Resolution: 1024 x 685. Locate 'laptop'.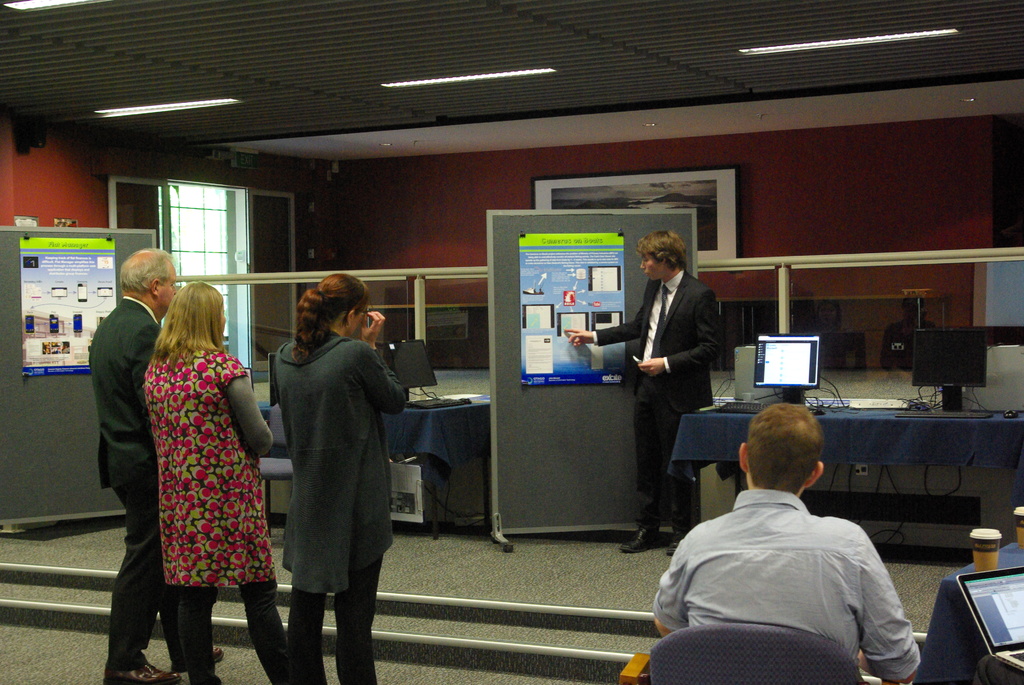
BBox(956, 567, 1023, 672).
